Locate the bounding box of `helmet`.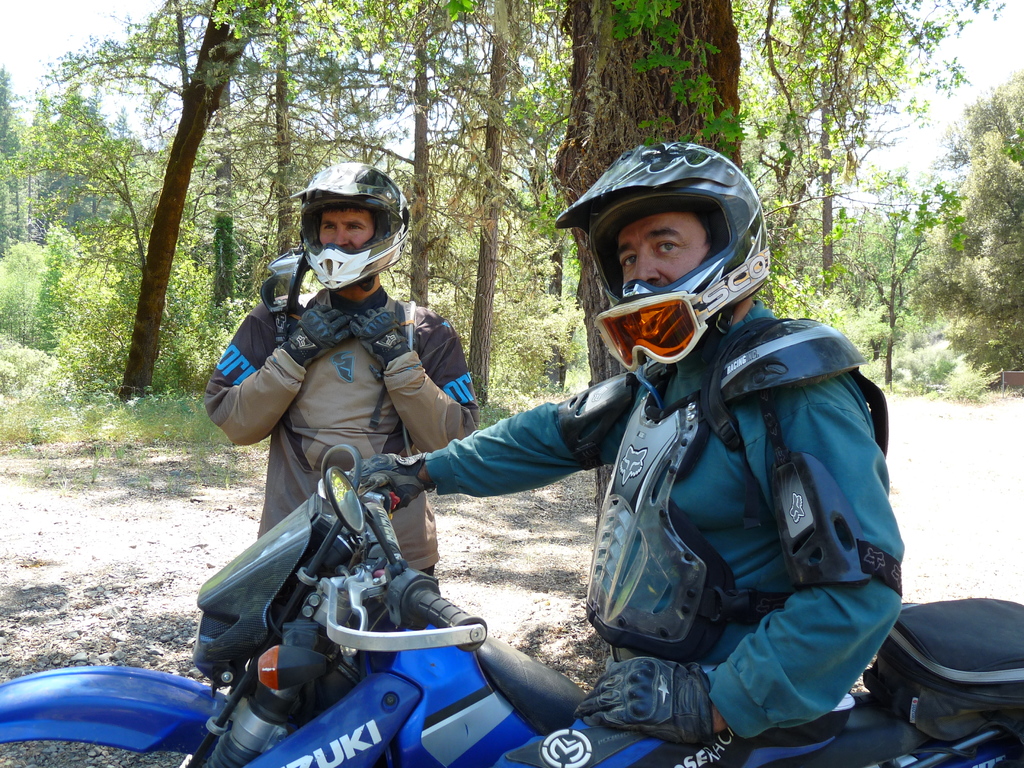
Bounding box: select_region(308, 167, 408, 290).
